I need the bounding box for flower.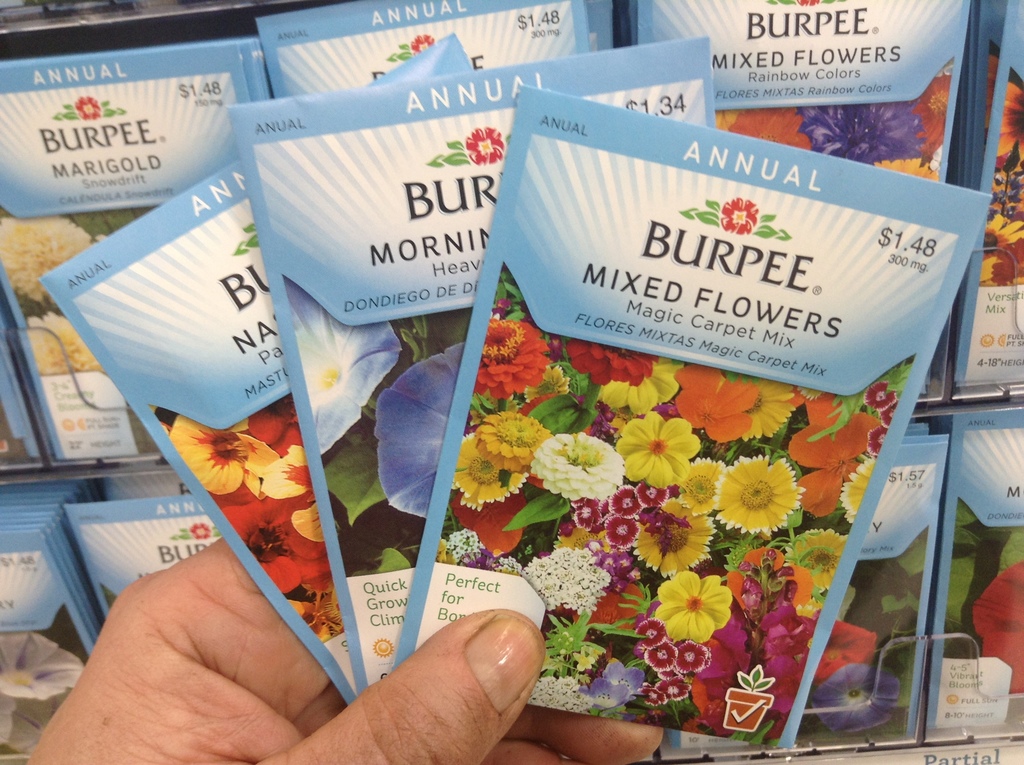
Here it is: (540, 421, 625, 510).
